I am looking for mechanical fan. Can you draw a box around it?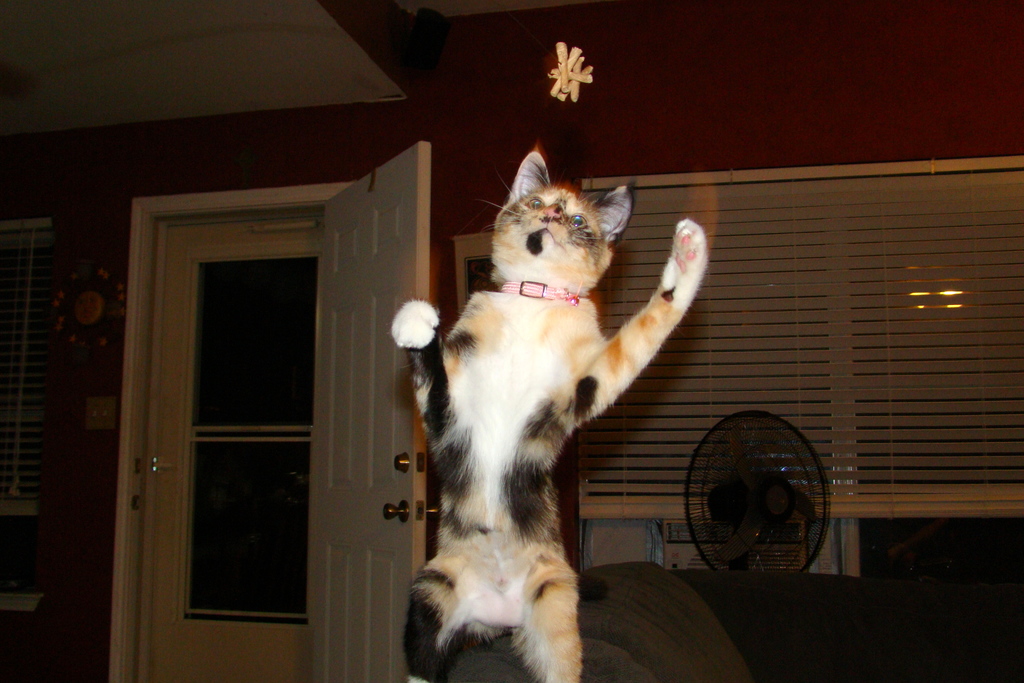
Sure, the bounding box is 685,410,829,571.
